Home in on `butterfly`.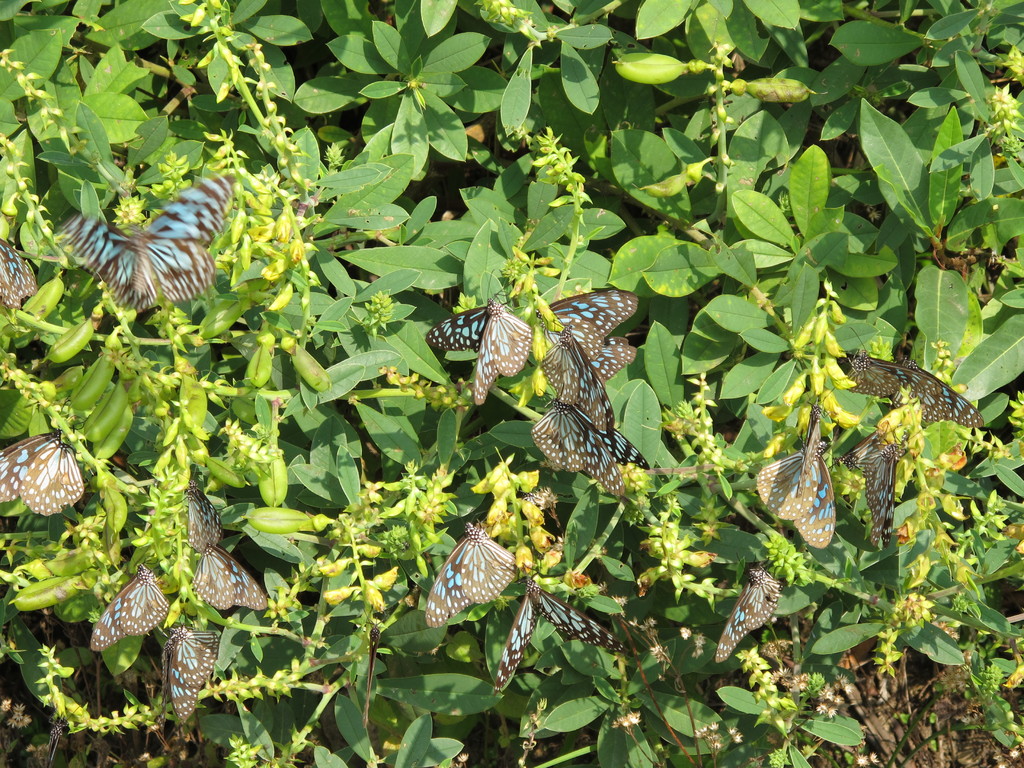
Homed in at select_region(532, 287, 635, 389).
